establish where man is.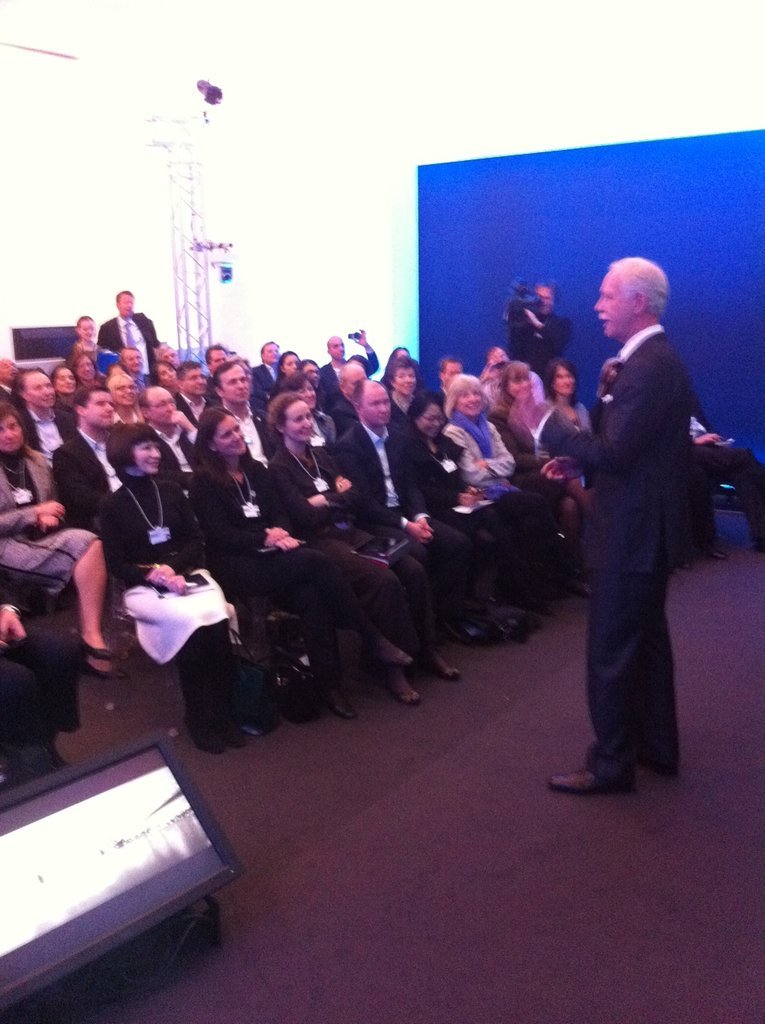
Established at 320/330/379/398.
